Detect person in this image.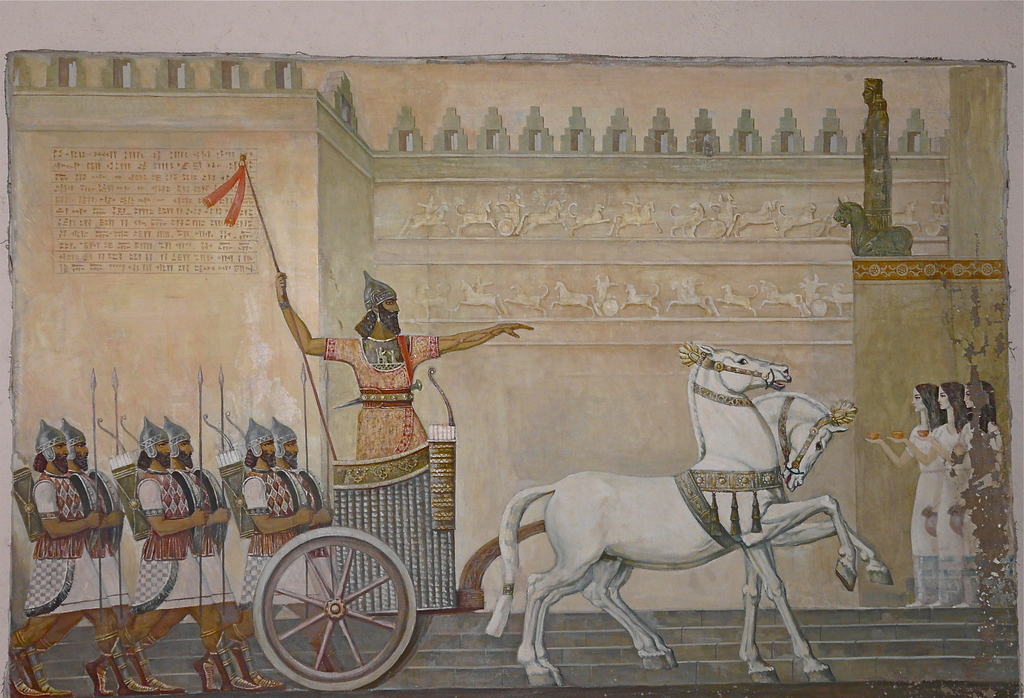
Detection: detection(908, 375, 1015, 609).
